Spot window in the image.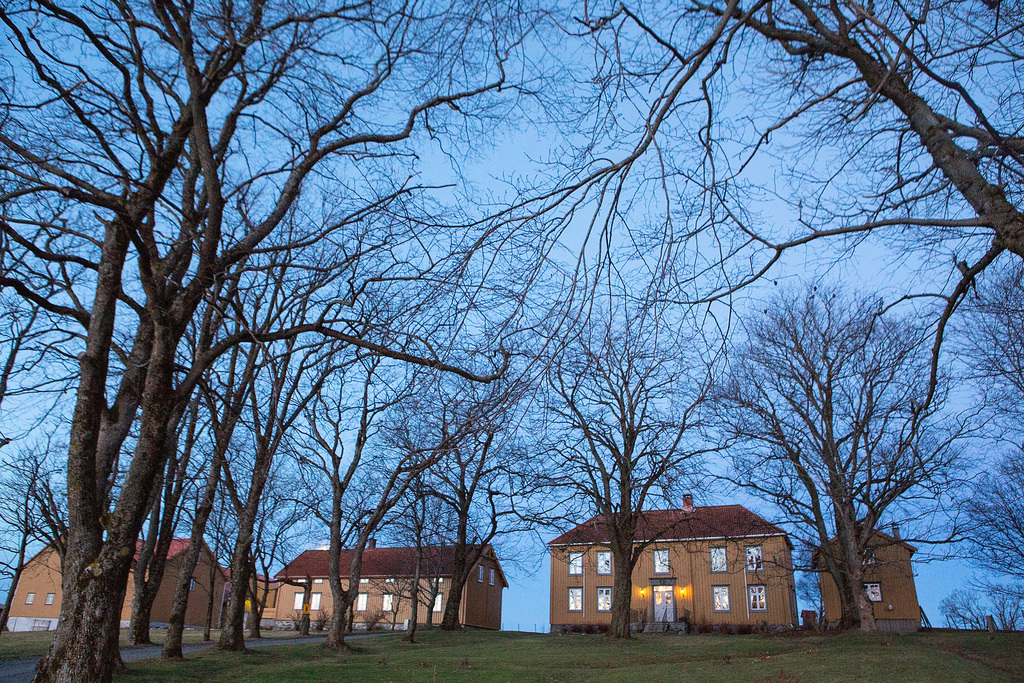
window found at 566 587 585 613.
